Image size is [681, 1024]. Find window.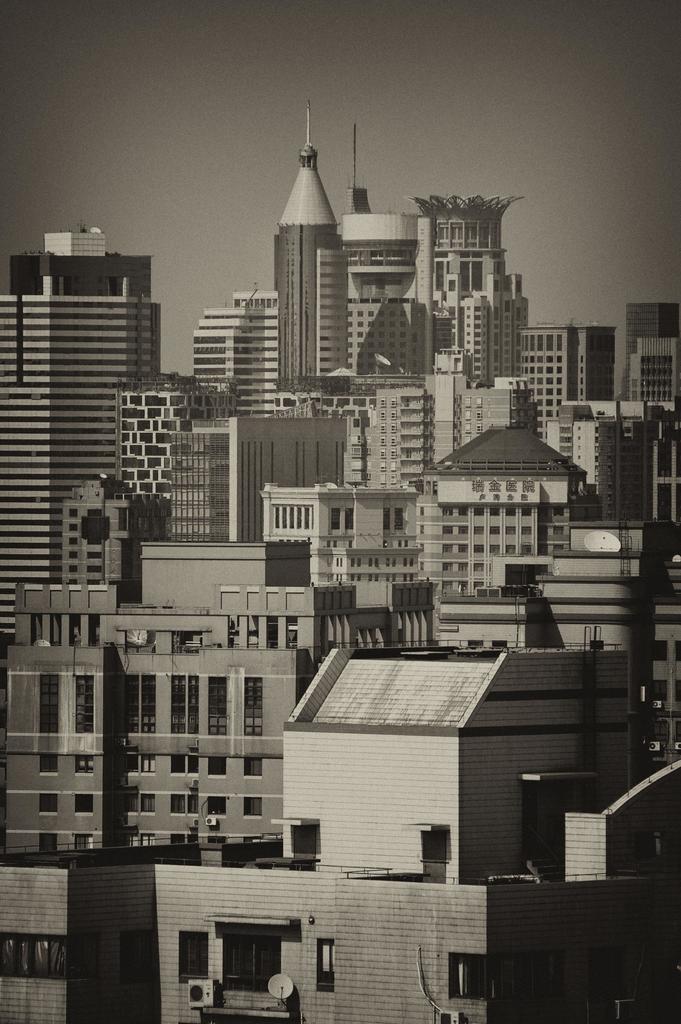
<bbox>179, 932, 209, 981</bbox>.
